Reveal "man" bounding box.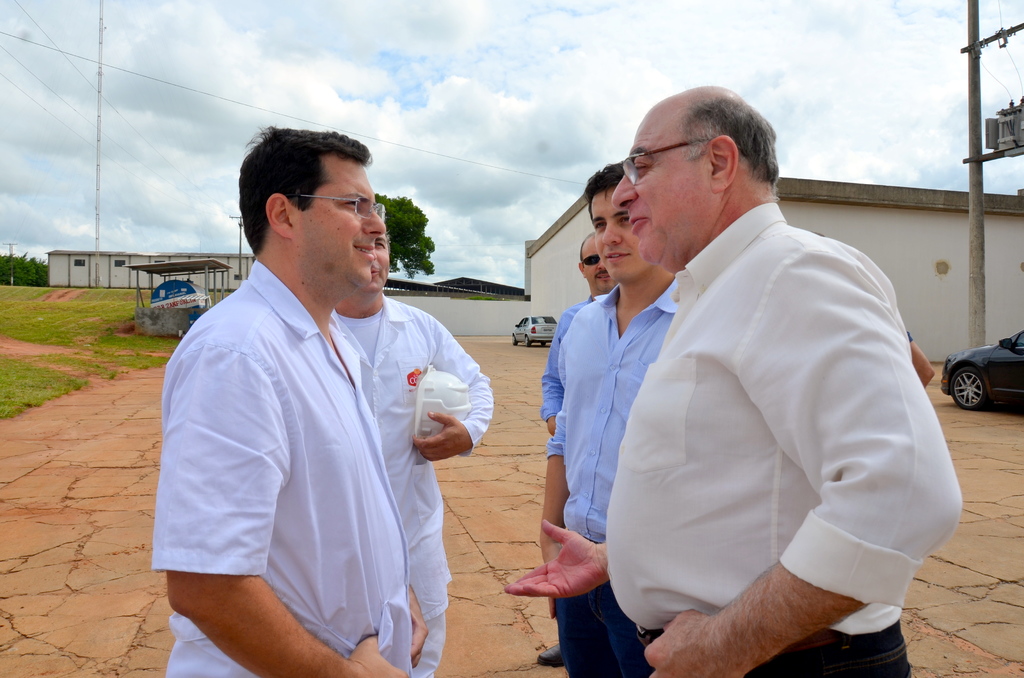
Revealed: <bbox>517, 68, 944, 673</bbox>.
